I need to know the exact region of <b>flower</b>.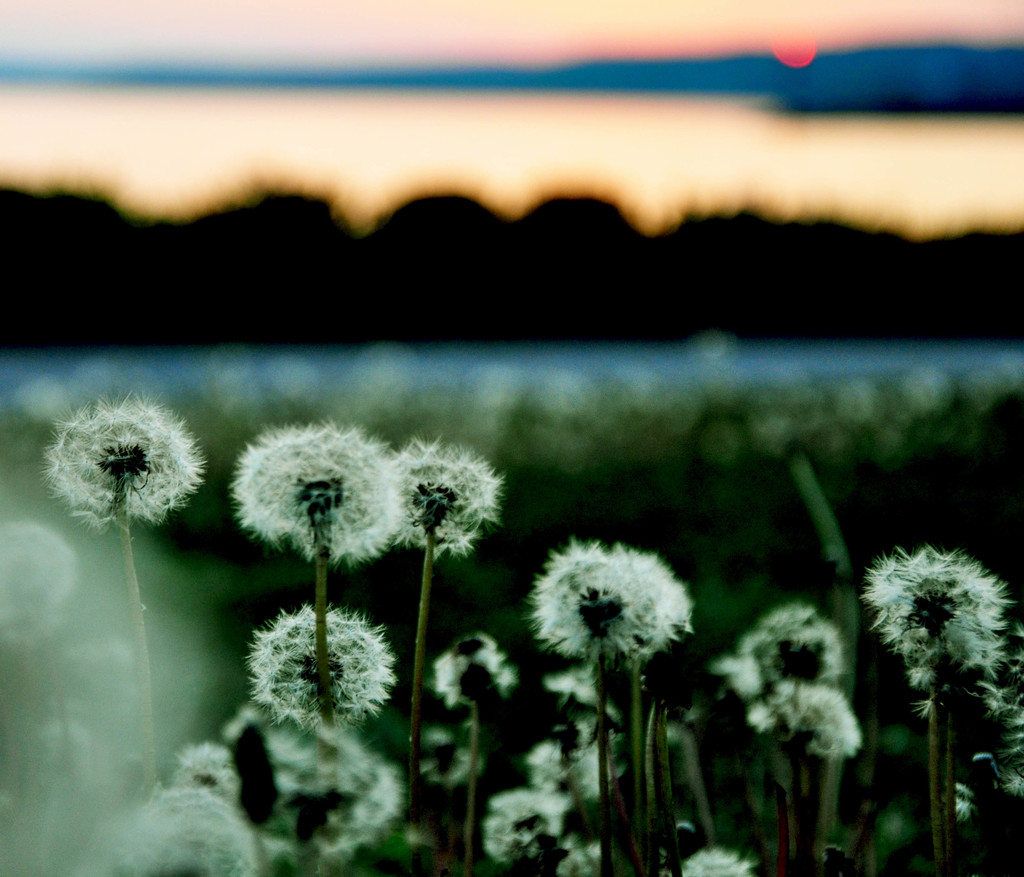
Region: {"x1": 479, "y1": 789, "x2": 571, "y2": 870}.
